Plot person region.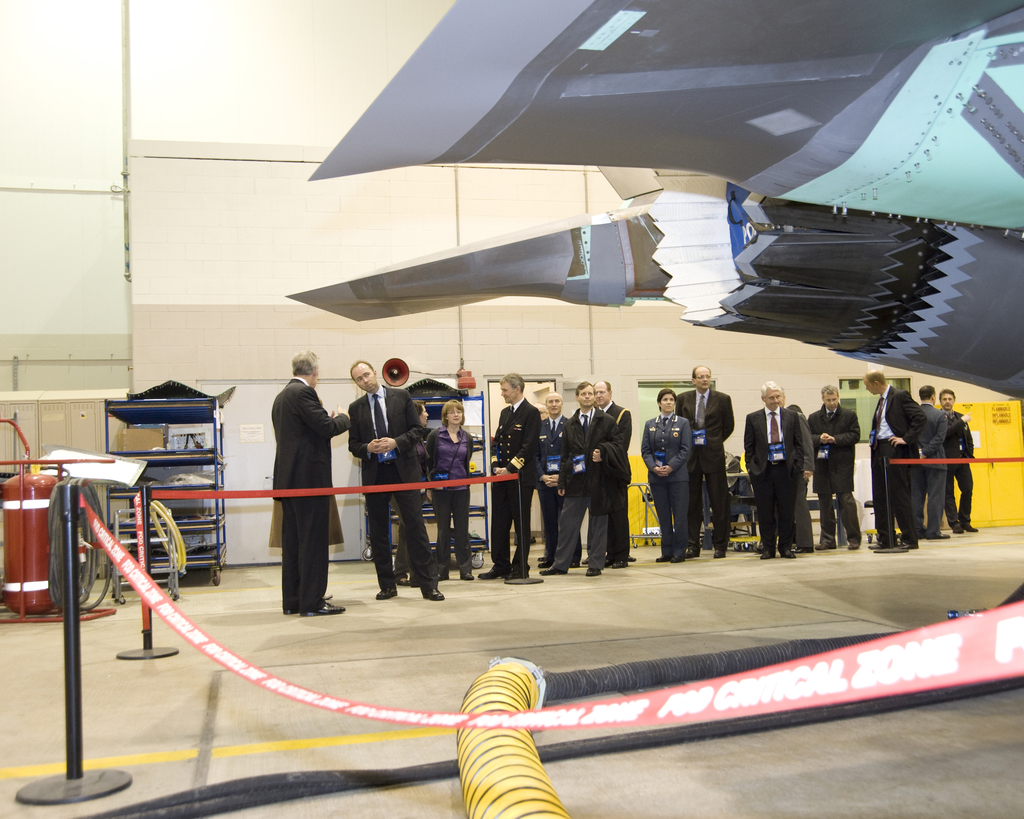
Plotted at 553,377,616,580.
